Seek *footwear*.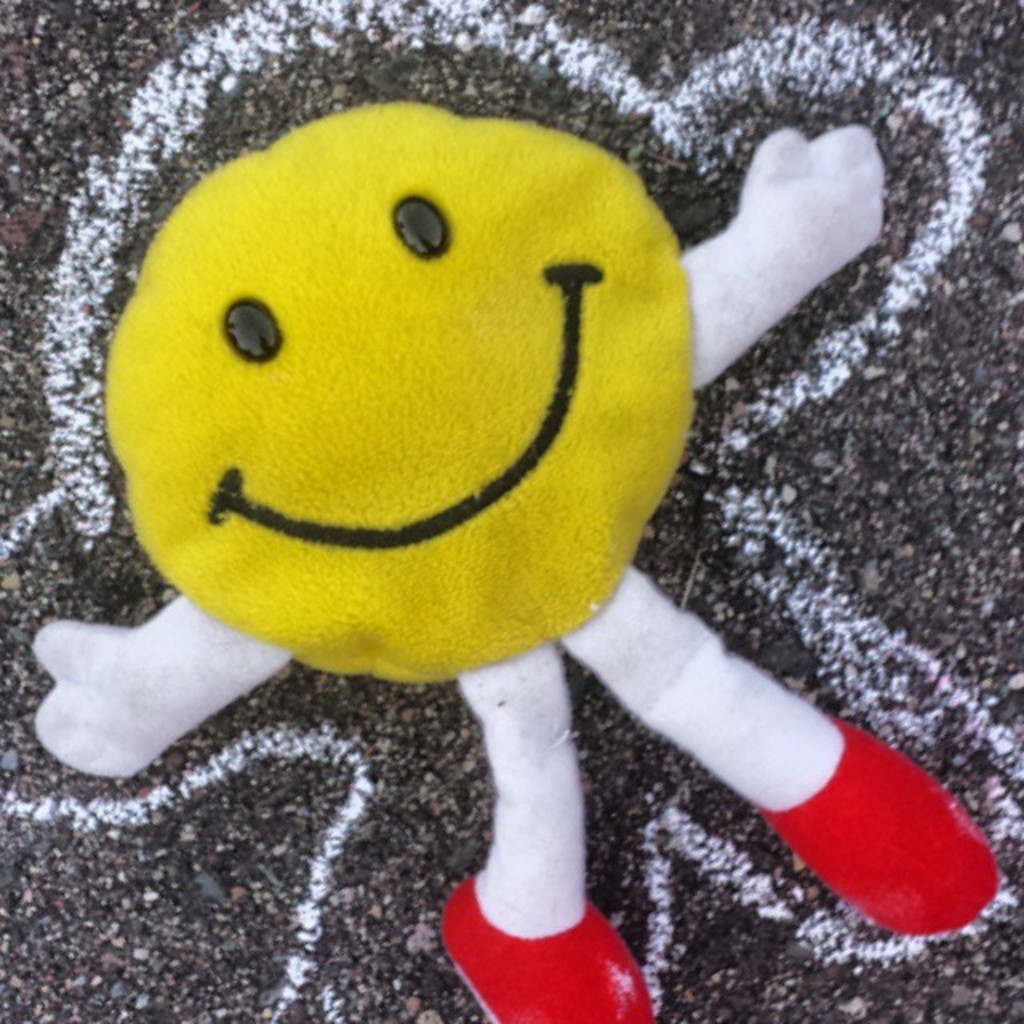
<region>749, 712, 1002, 947</region>.
